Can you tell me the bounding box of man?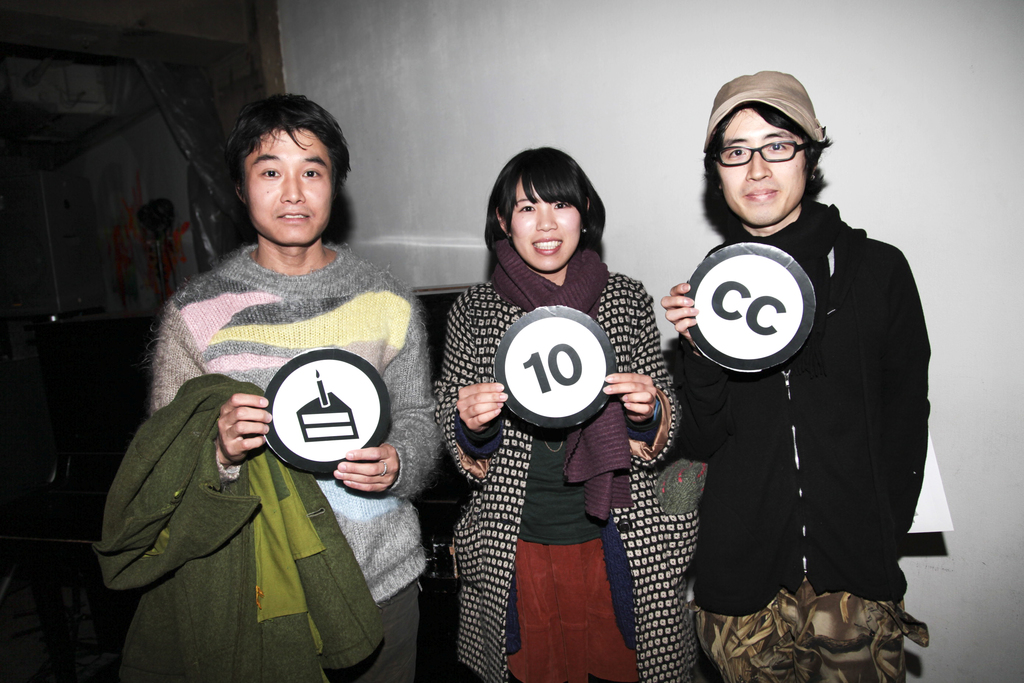
pyautogui.locateOnScreen(143, 90, 445, 682).
